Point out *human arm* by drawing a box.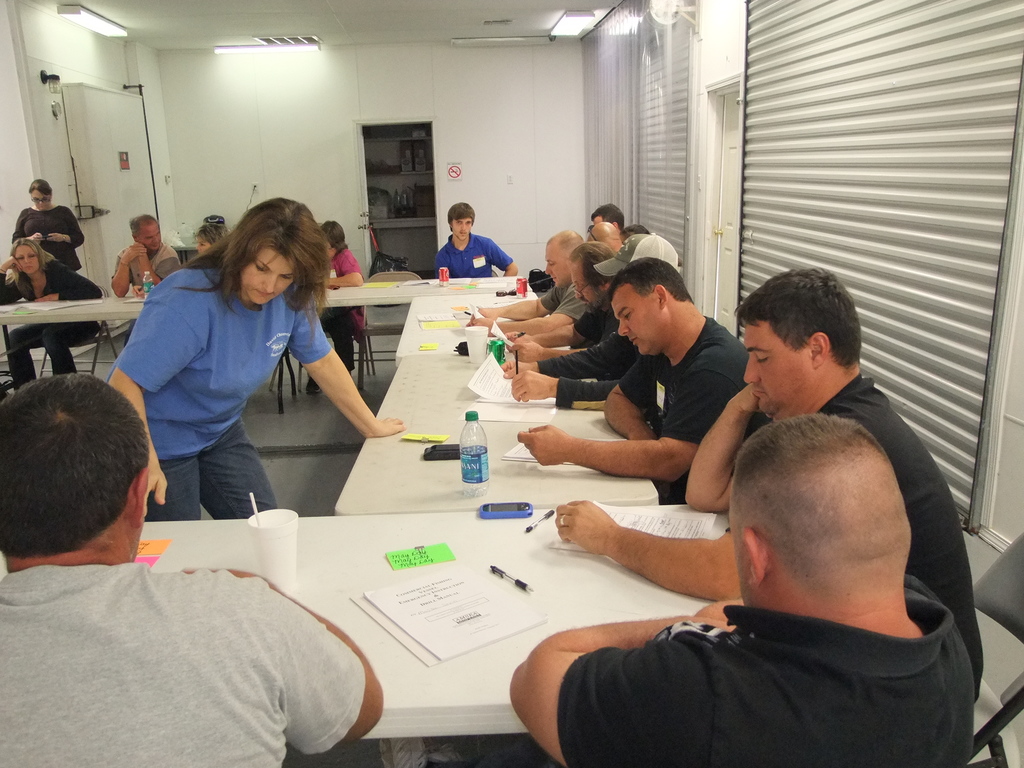
[49, 202, 86, 248].
